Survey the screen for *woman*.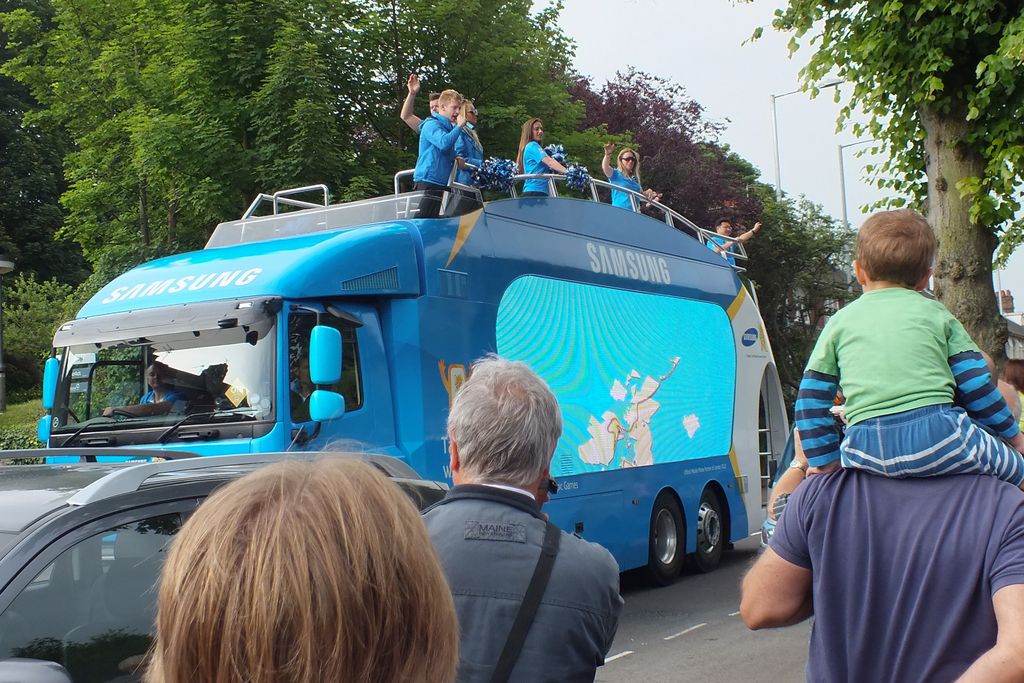
Survey found: (x1=600, y1=140, x2=655, y2=213).
